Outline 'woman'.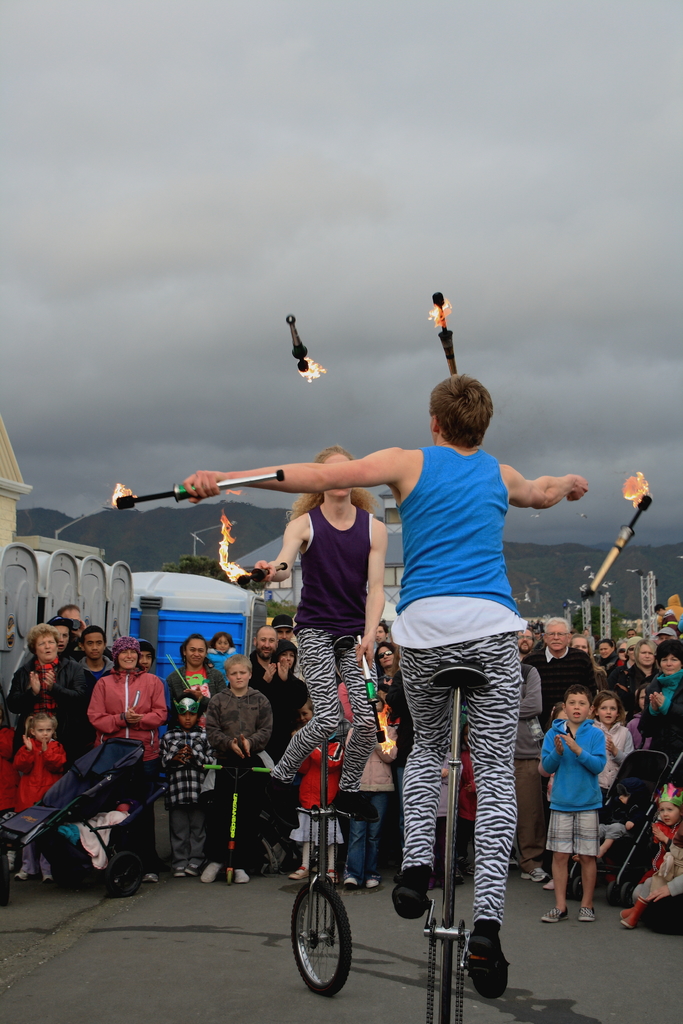
Outline: rect(630, 641, 659, 687).
